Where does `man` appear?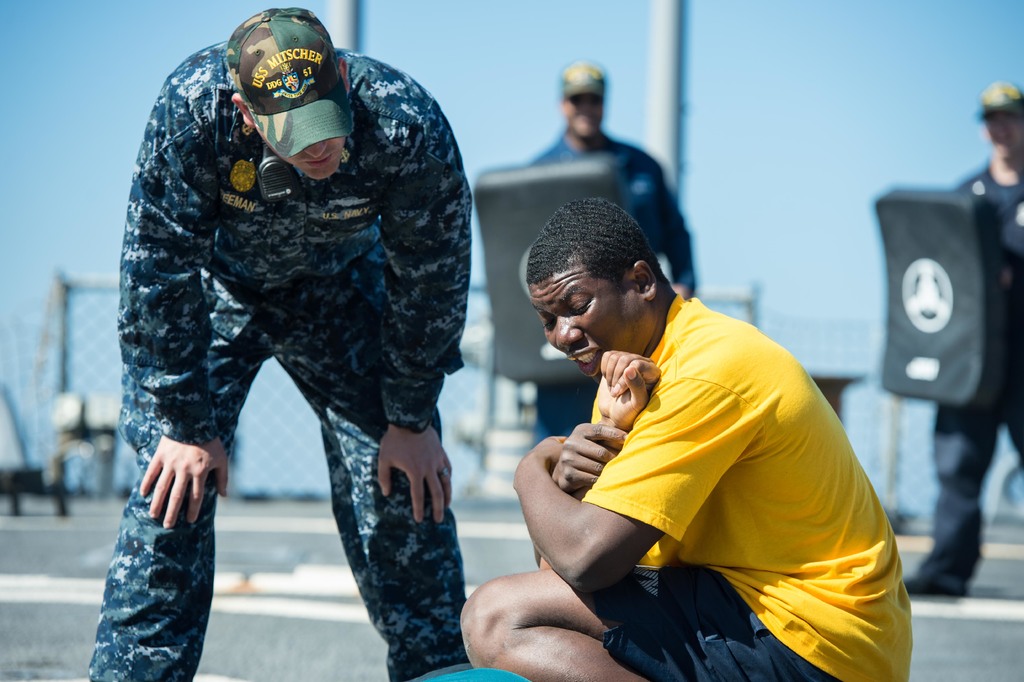
Appears at bbox(891, 76, 1023, 603).
